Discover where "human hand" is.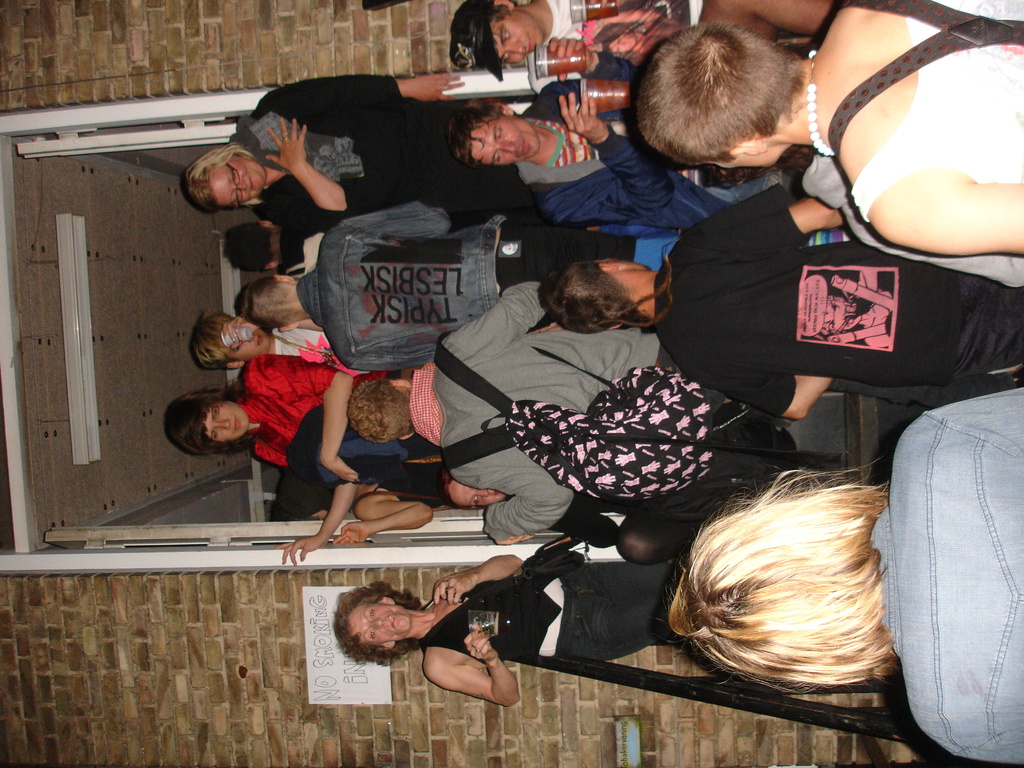
Discovered at (left=555, top=88, right=607, bottom=145).
